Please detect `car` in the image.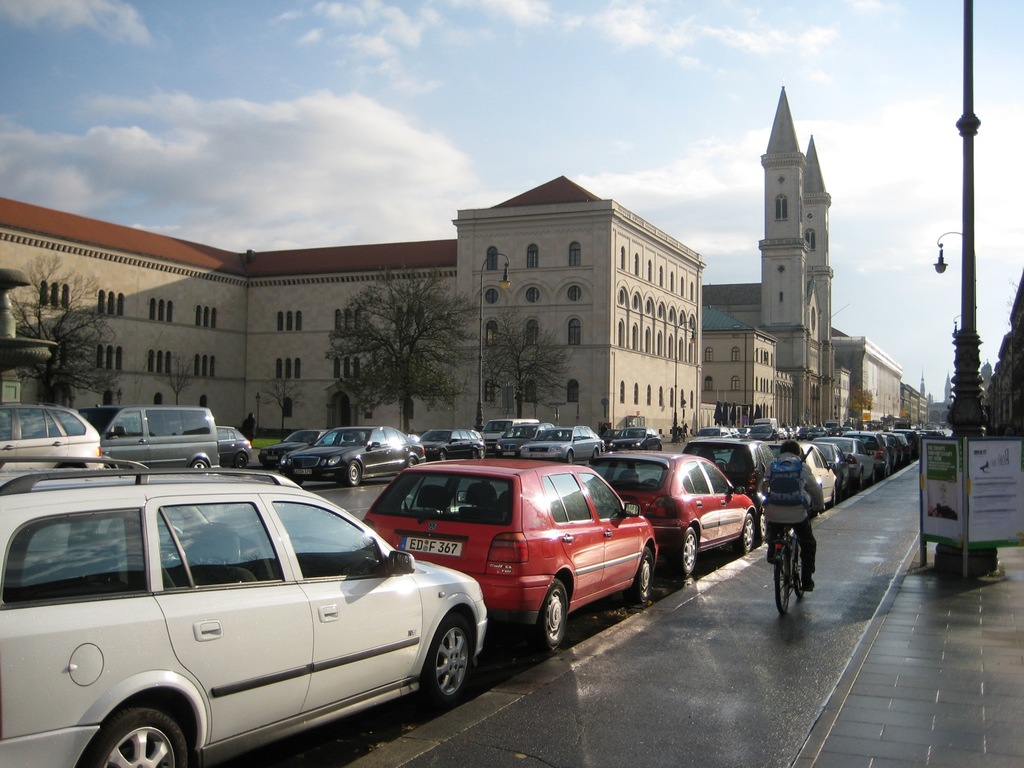
crop(586, 454, 758, 580).
